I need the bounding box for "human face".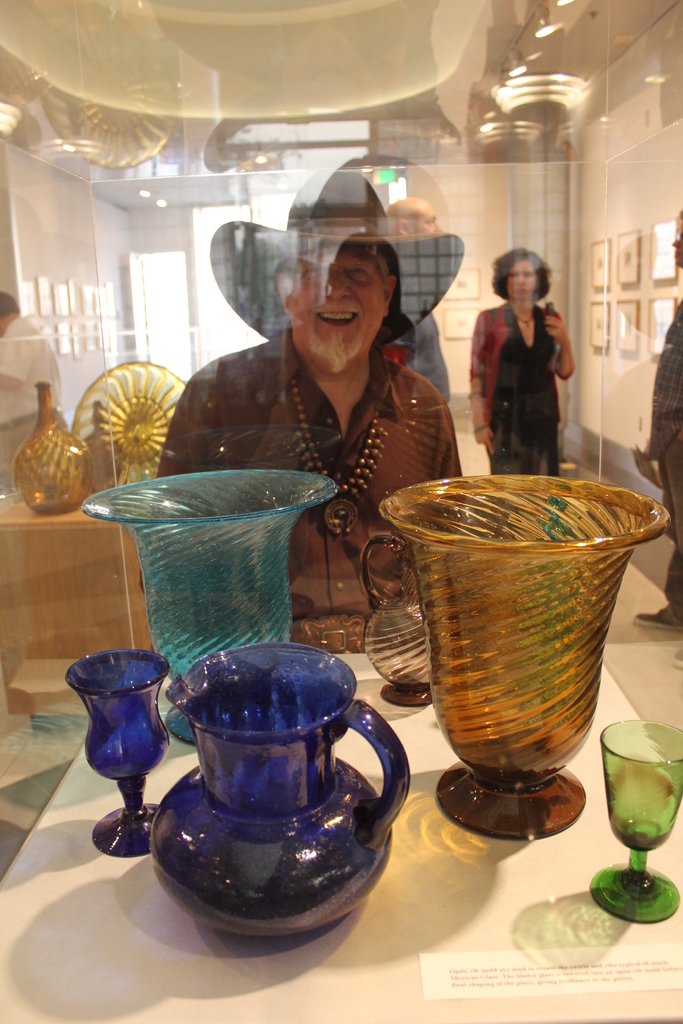
Here it is: (279,245,379,356).
